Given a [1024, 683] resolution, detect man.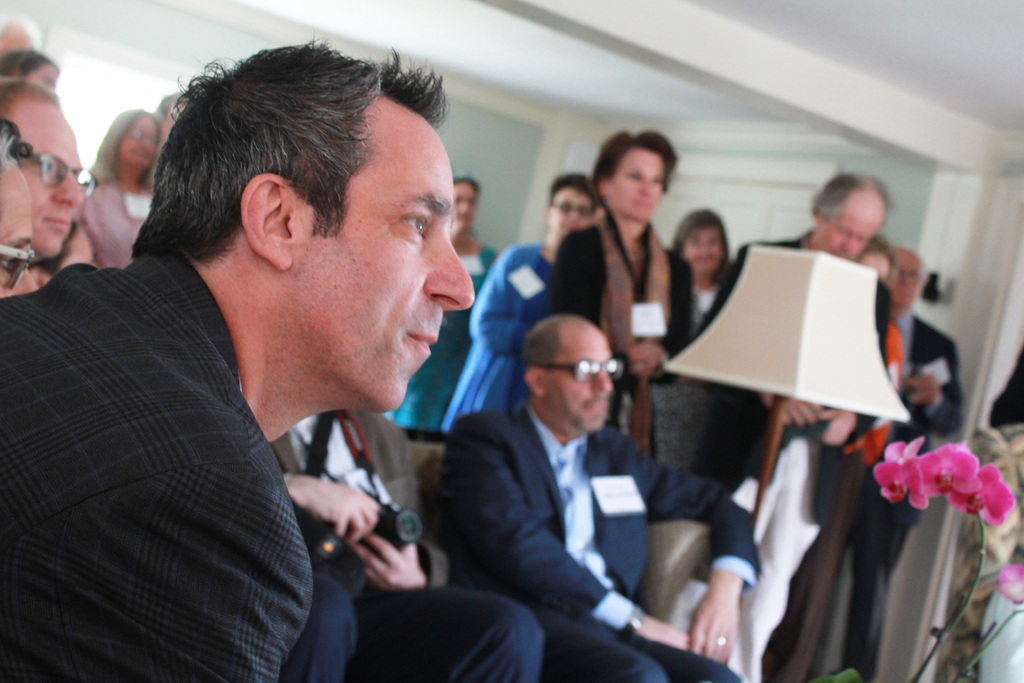
(269, 409, 544, 682).
